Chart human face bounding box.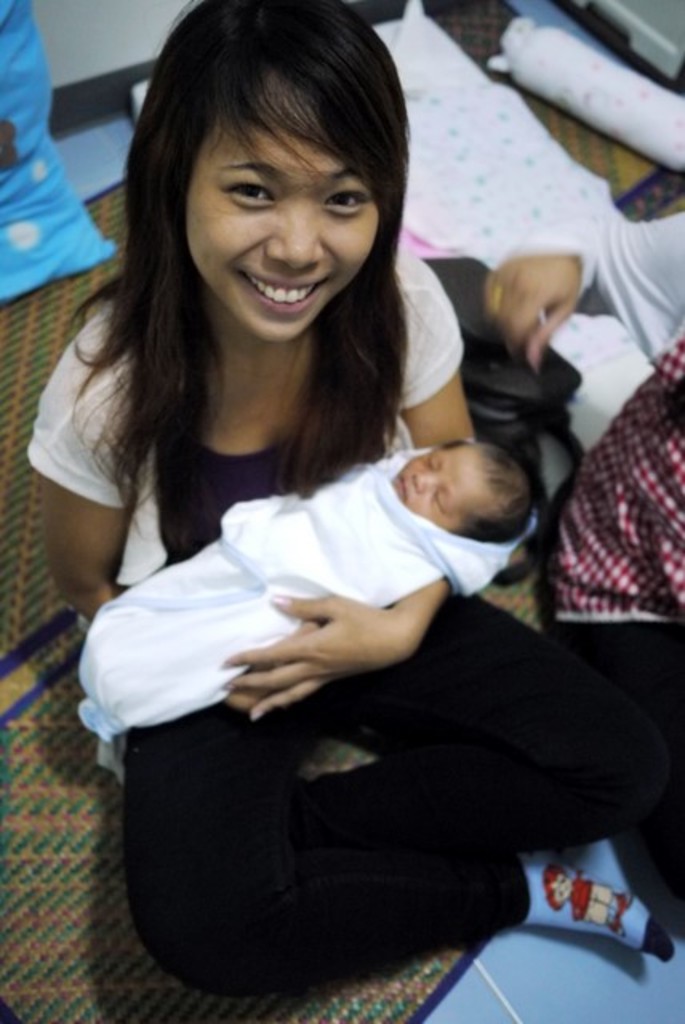
Charted: (left=394, top=446, right=483, bottom=528).
